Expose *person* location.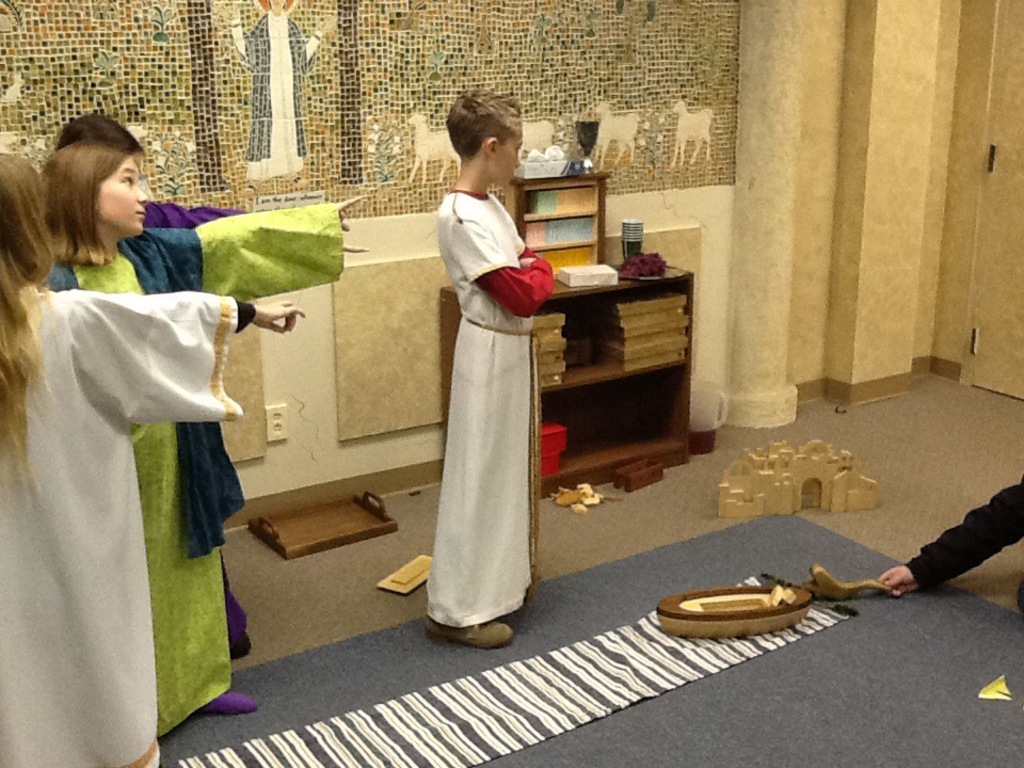
Exposed at bbox(879, 467, 1023, 626).
